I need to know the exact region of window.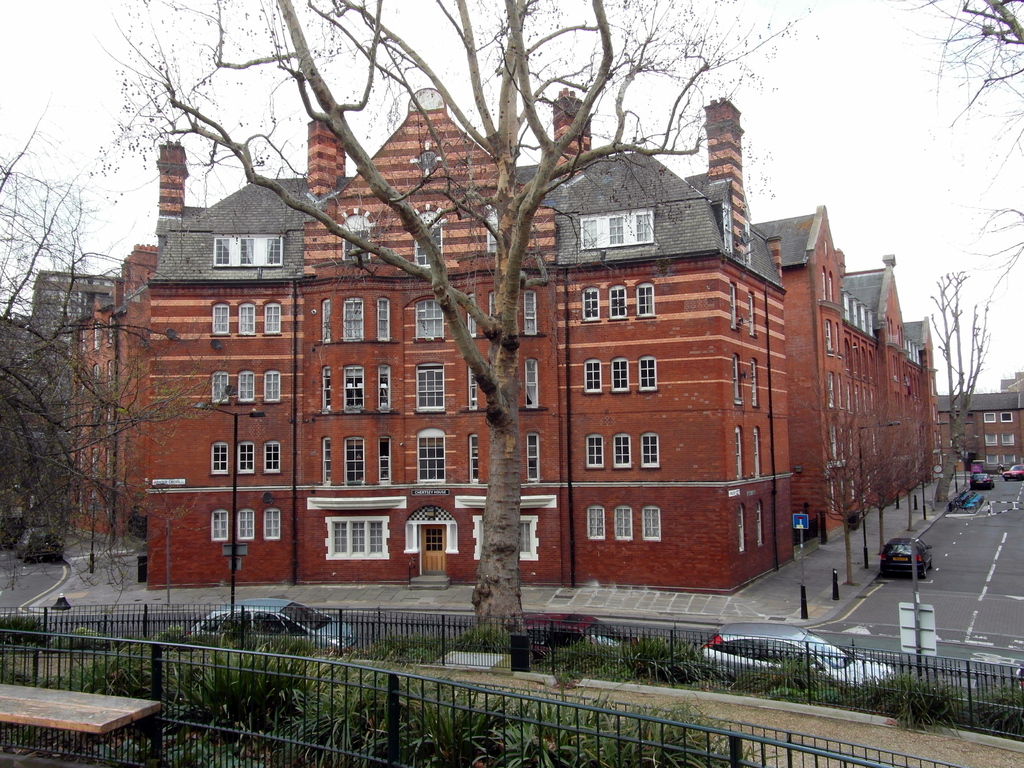
Region: (341,227,370,258).
